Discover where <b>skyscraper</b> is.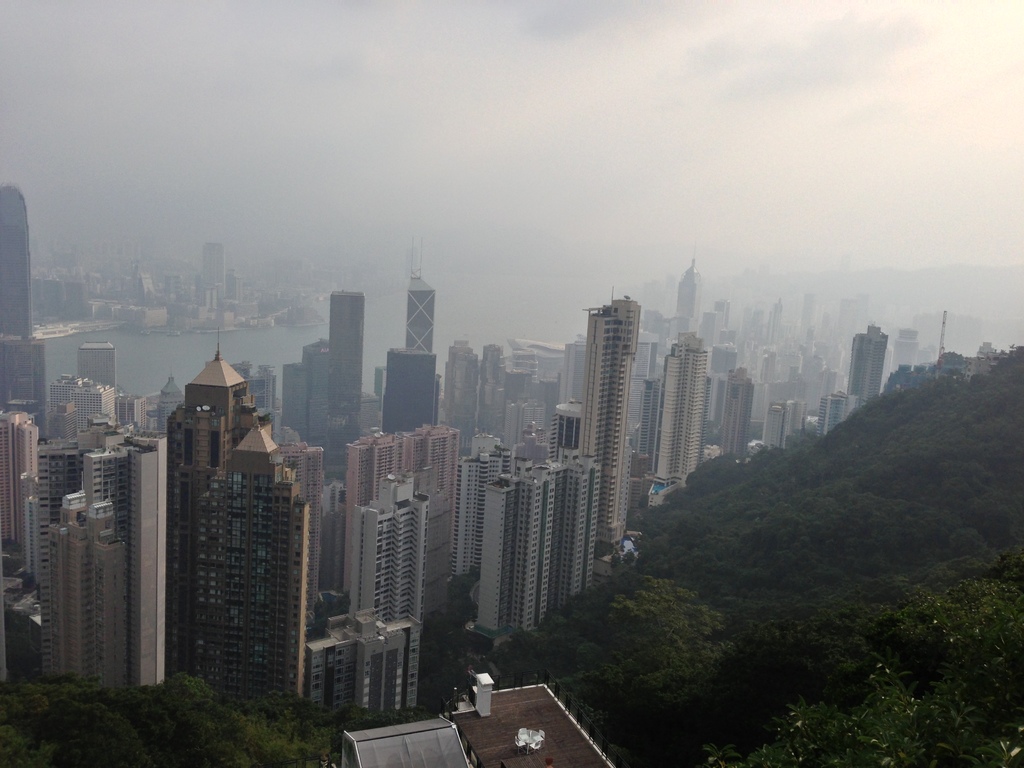
Discovered at (584,297,647,552).
